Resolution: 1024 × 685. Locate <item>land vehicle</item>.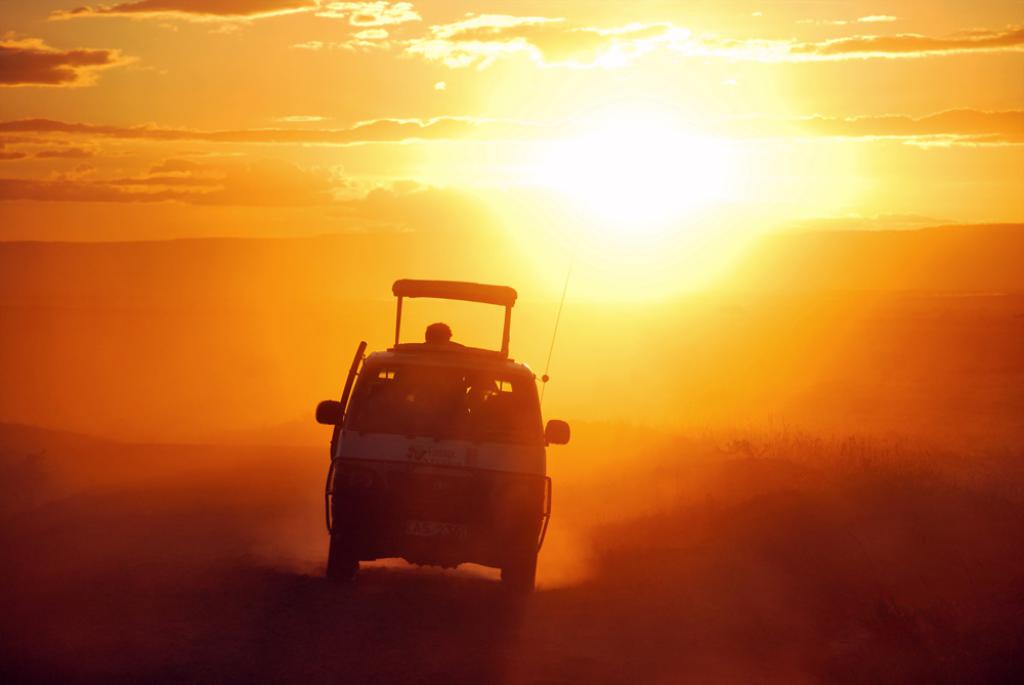
select_region(301, 303, 588, 599).
